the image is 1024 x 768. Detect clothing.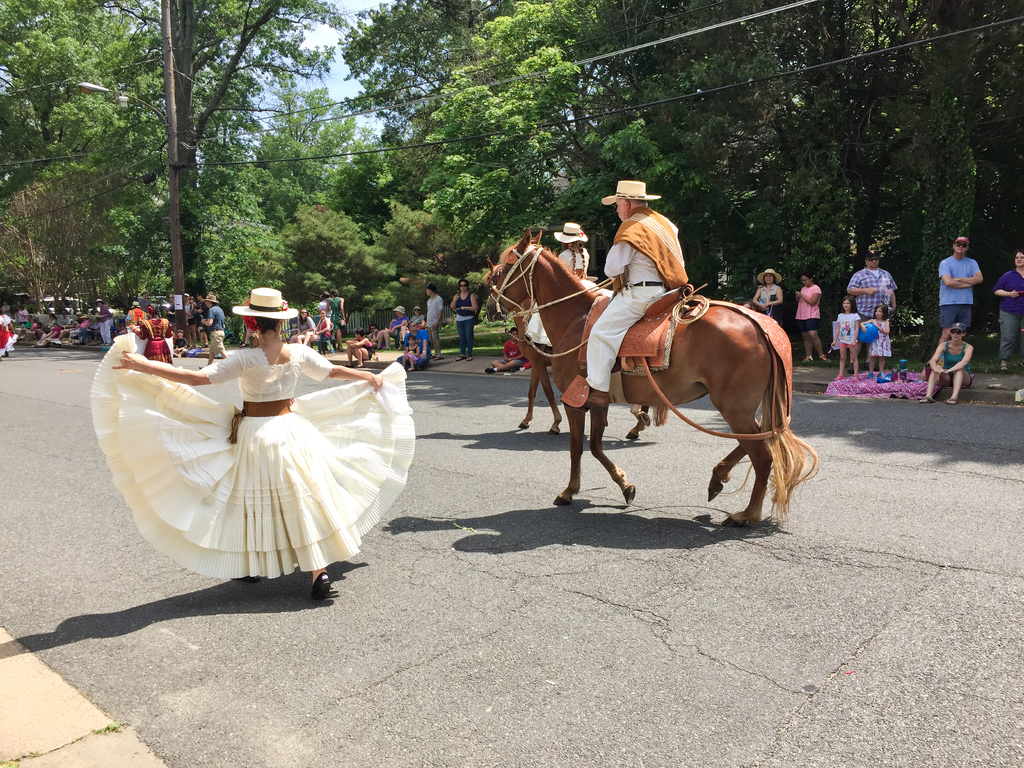
Detection: <region>0, 314, 19, 349</region>.
